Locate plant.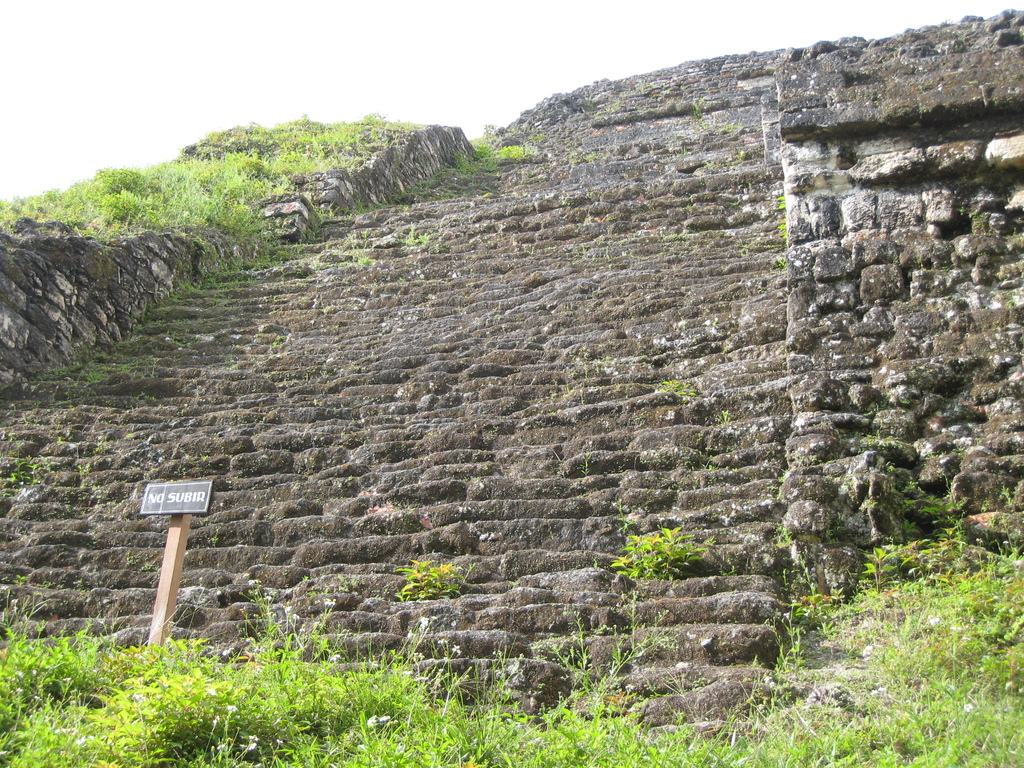
Bounding box: detection(579, 447, 594, 479).
